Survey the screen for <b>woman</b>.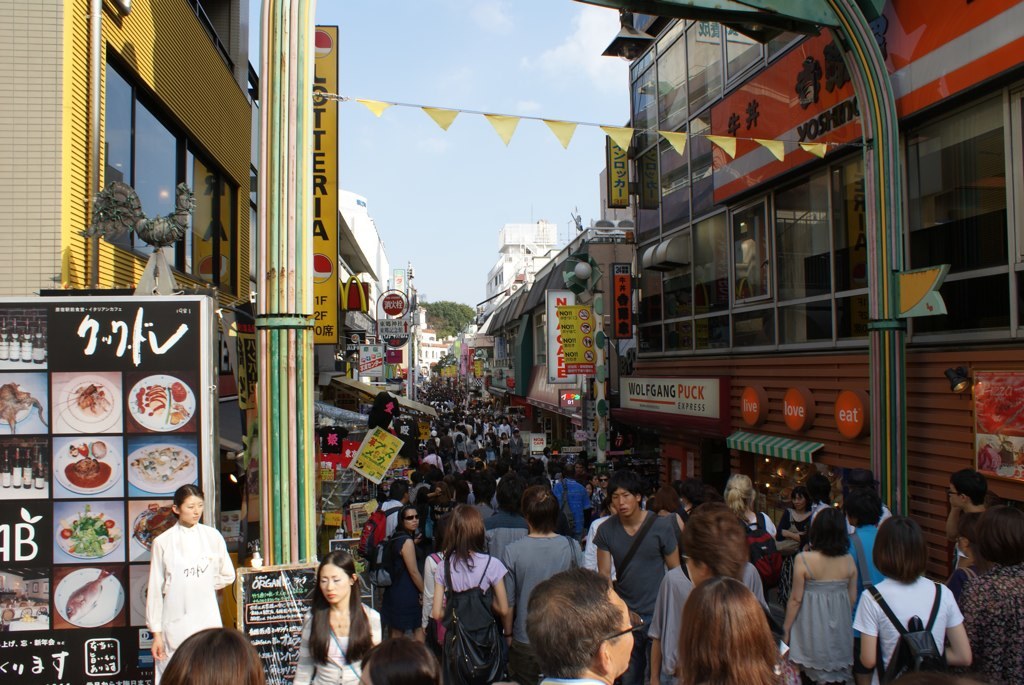
Survey found: 292, 554, 377, 684.
